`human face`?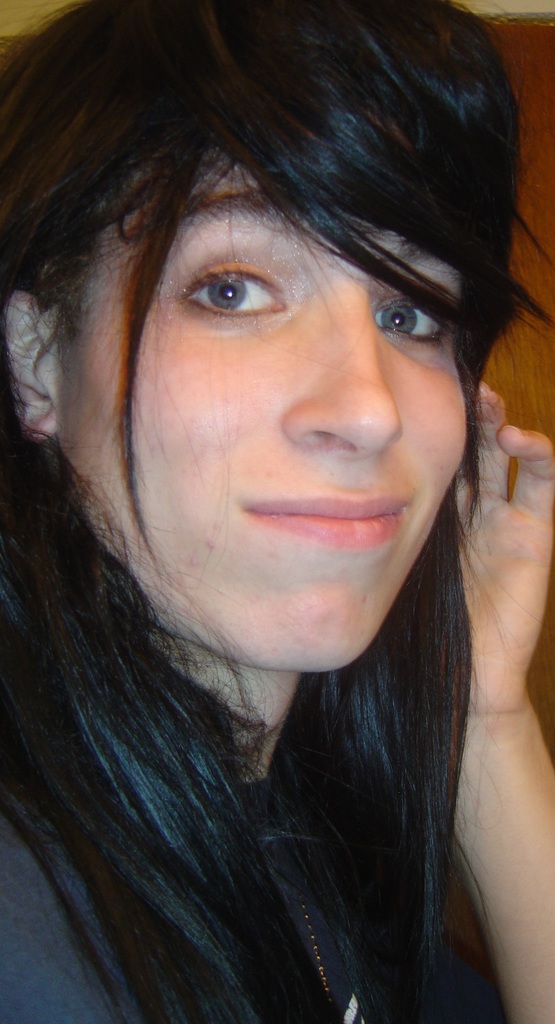
(left=60, top=140, right=473, bottom=671)
